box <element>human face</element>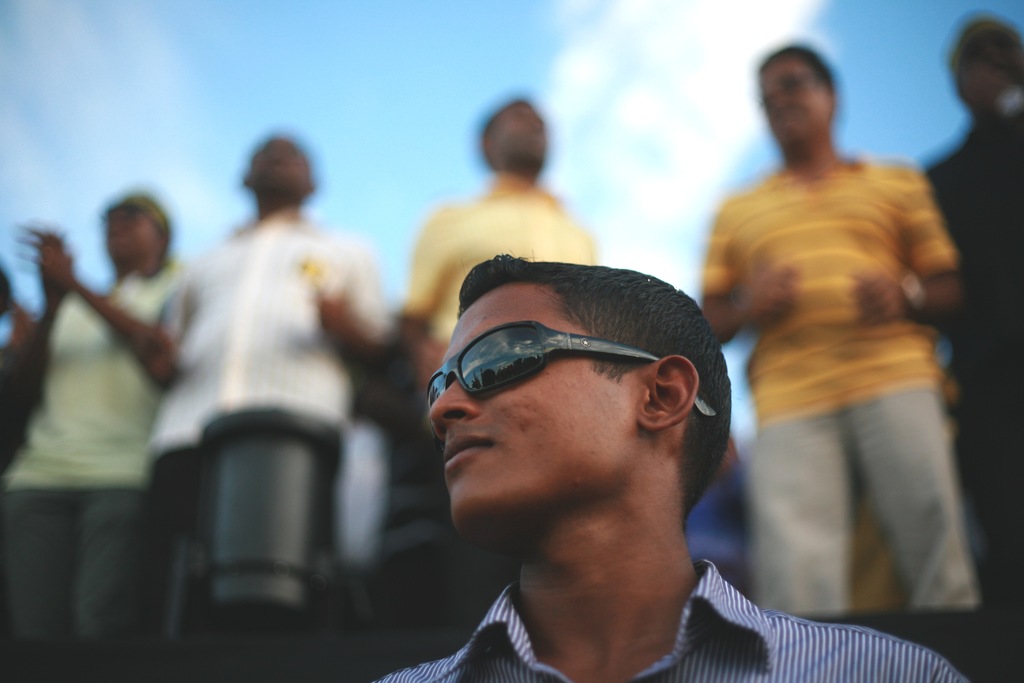
select_region(425, 290, 640, 524)
